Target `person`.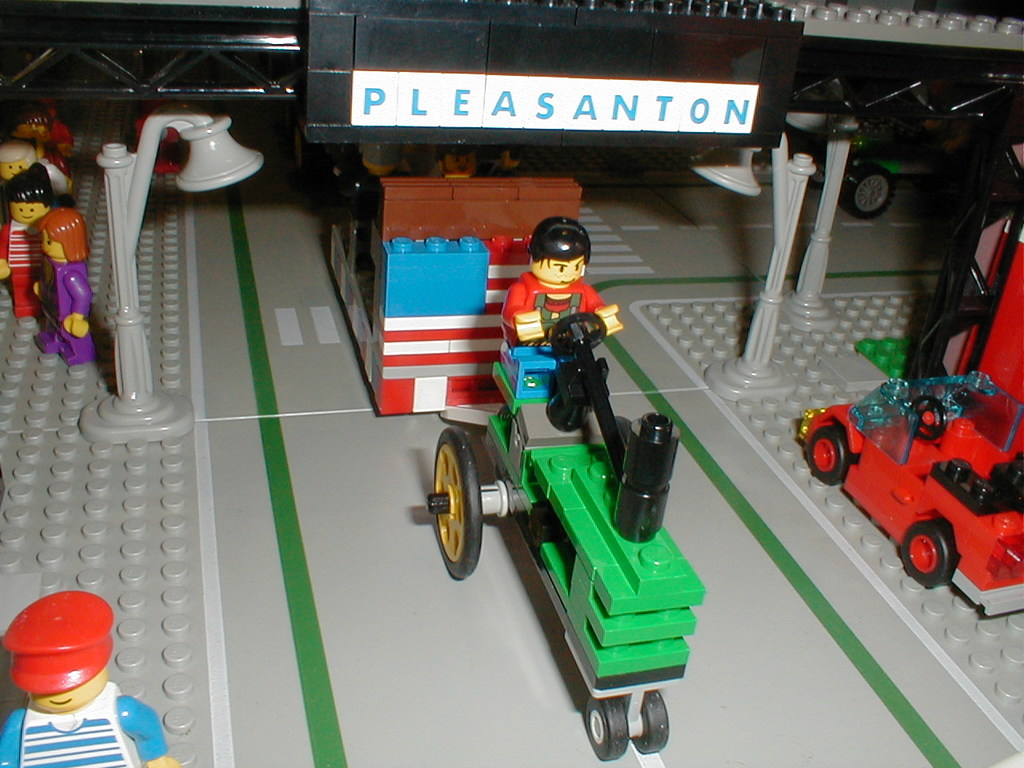
Target region: (x1=0, y1=140, x2=39, y2=182).
